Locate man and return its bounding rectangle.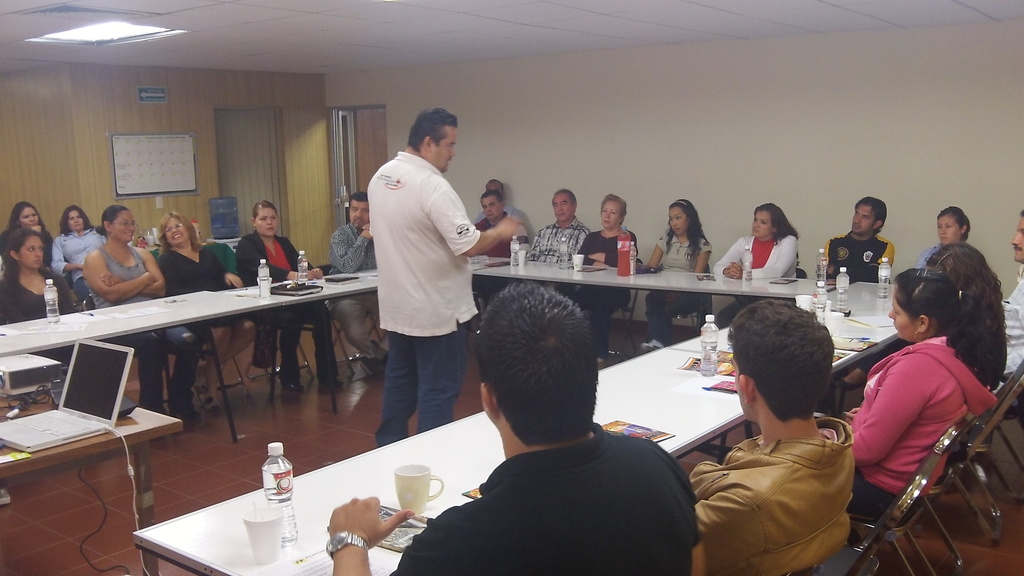
525 182 586 272.
